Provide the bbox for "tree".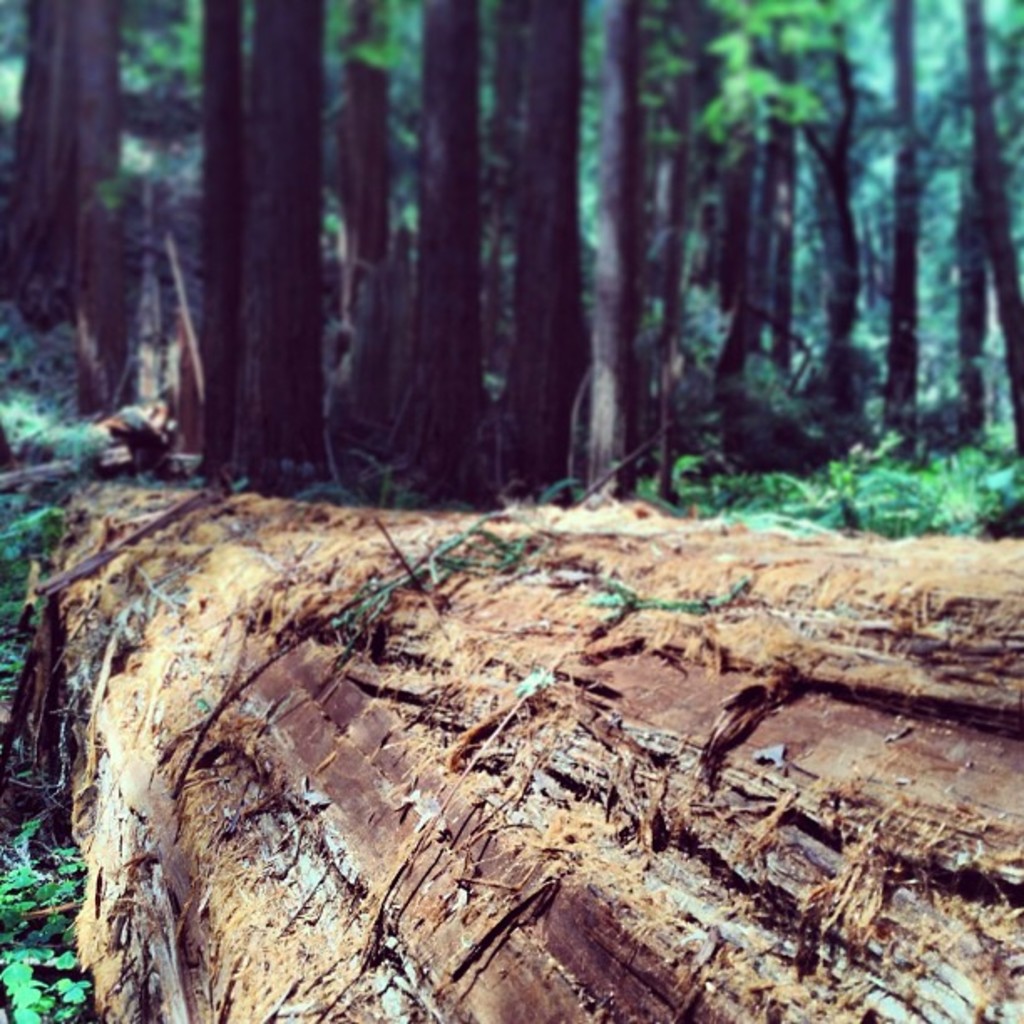
Rect(0, 0, 1022, 509).
